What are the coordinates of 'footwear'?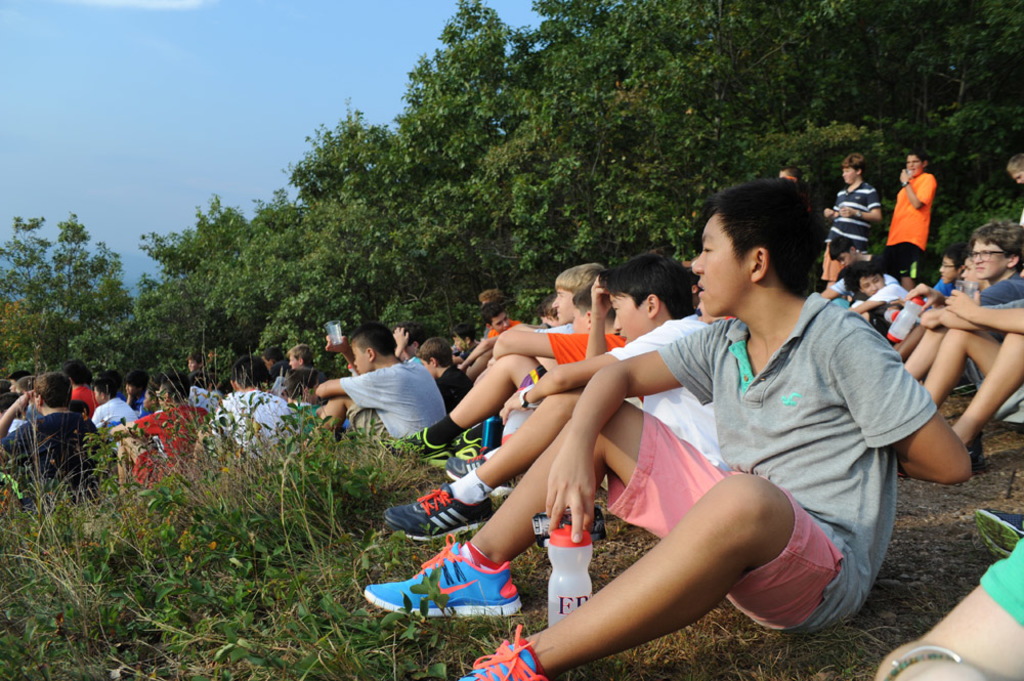
(459,623,557,680).
